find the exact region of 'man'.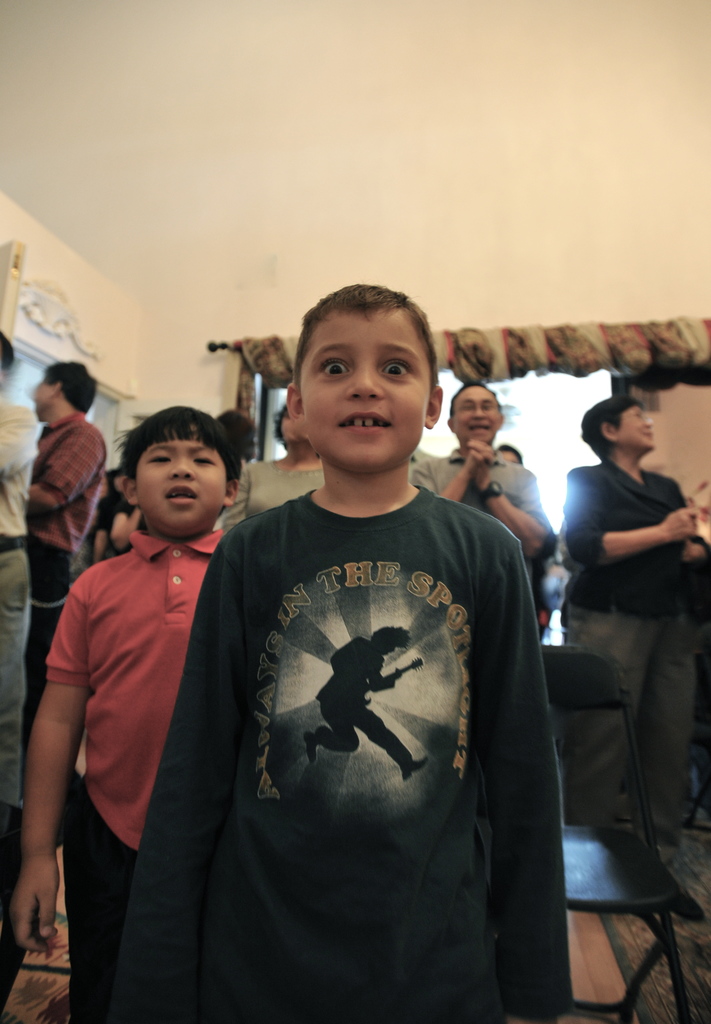
Exact region: rect(427, 379, 554, 583).
